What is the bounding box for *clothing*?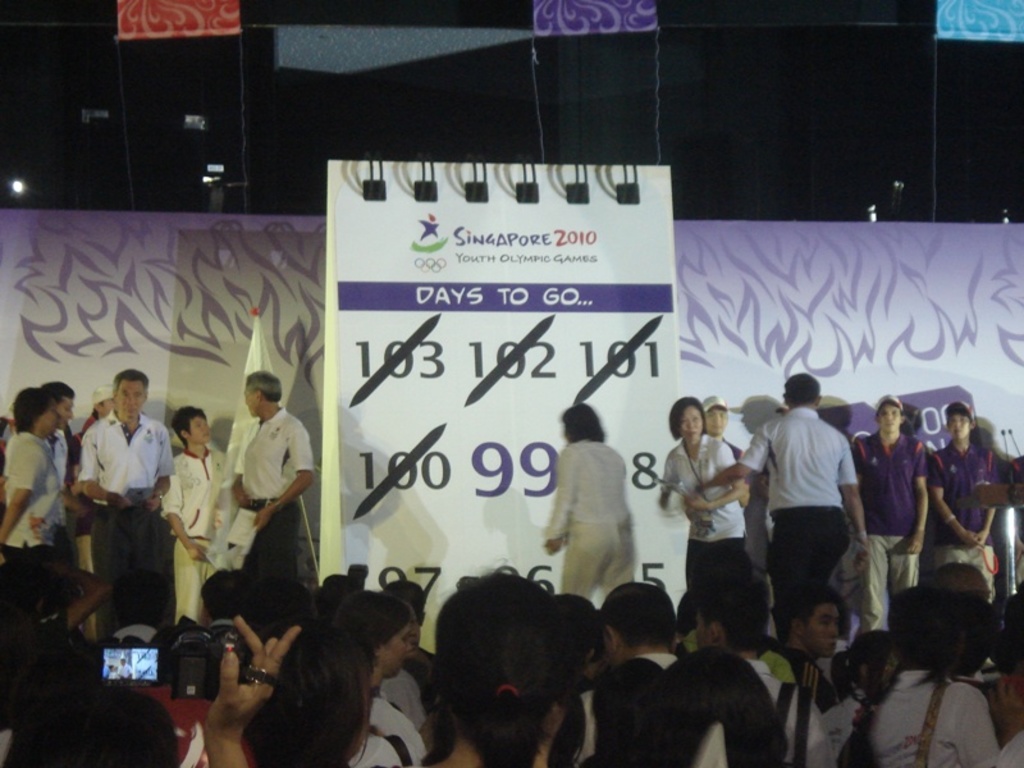
{"left": 8, "top": 433, "right": 68, "bottom": 635}.
